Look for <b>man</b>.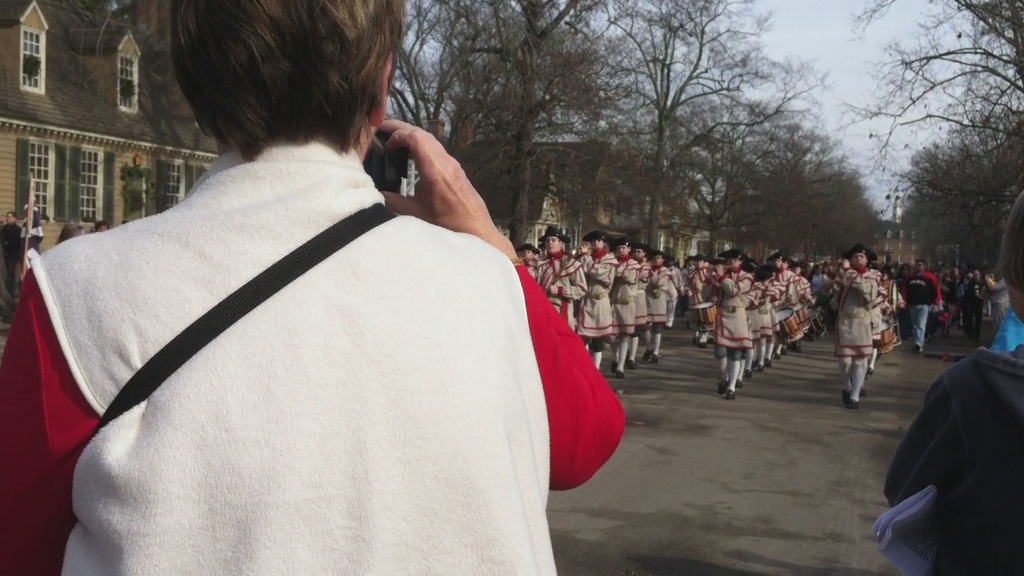
Found: 962 266 988 341.
